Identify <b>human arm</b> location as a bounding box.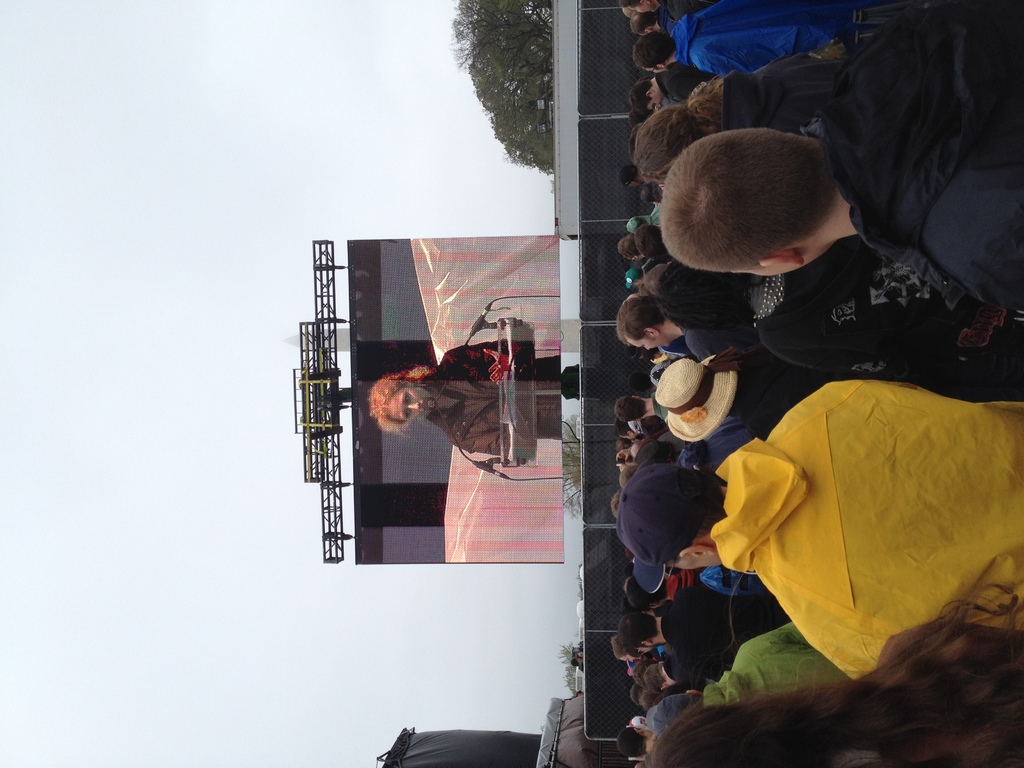
(692,42,742,81).
